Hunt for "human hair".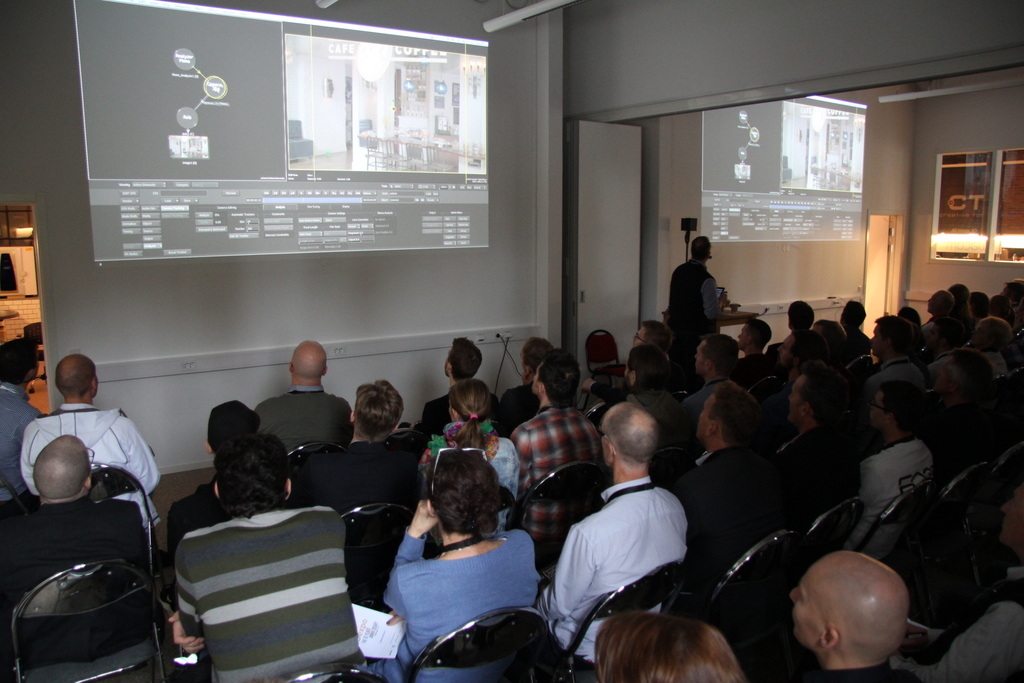
Hunted down at {"left": 811, "top": 320, "right": 849, "bottom": 356}.
